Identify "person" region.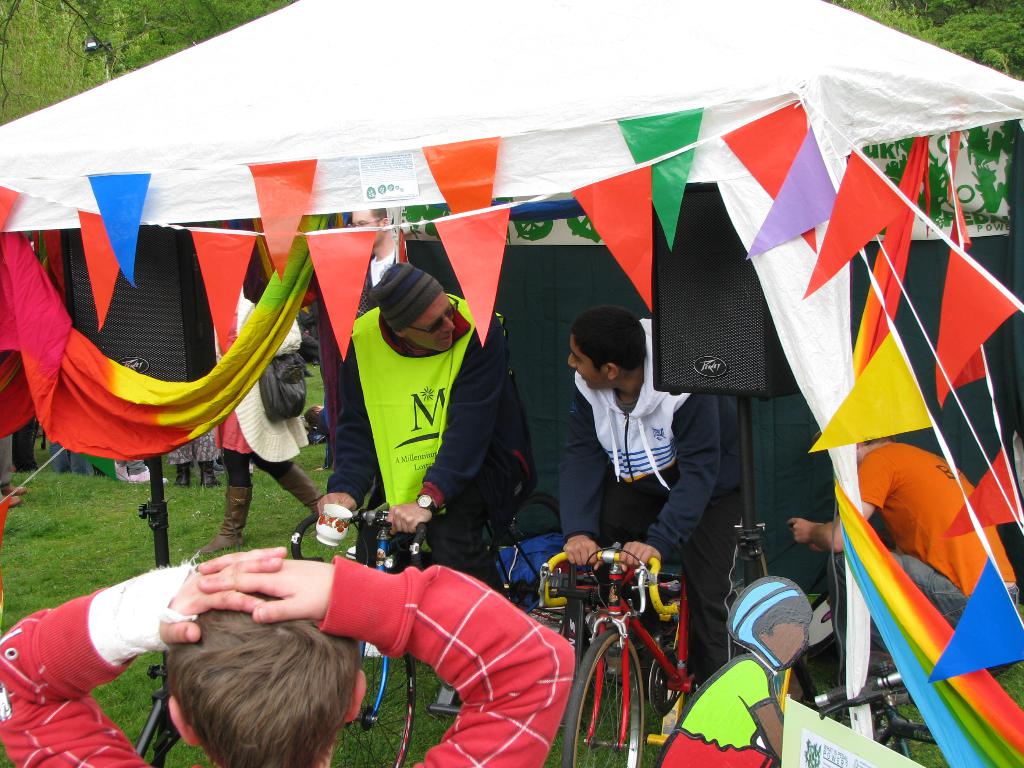
Region: 0, 541, 577, 767.
